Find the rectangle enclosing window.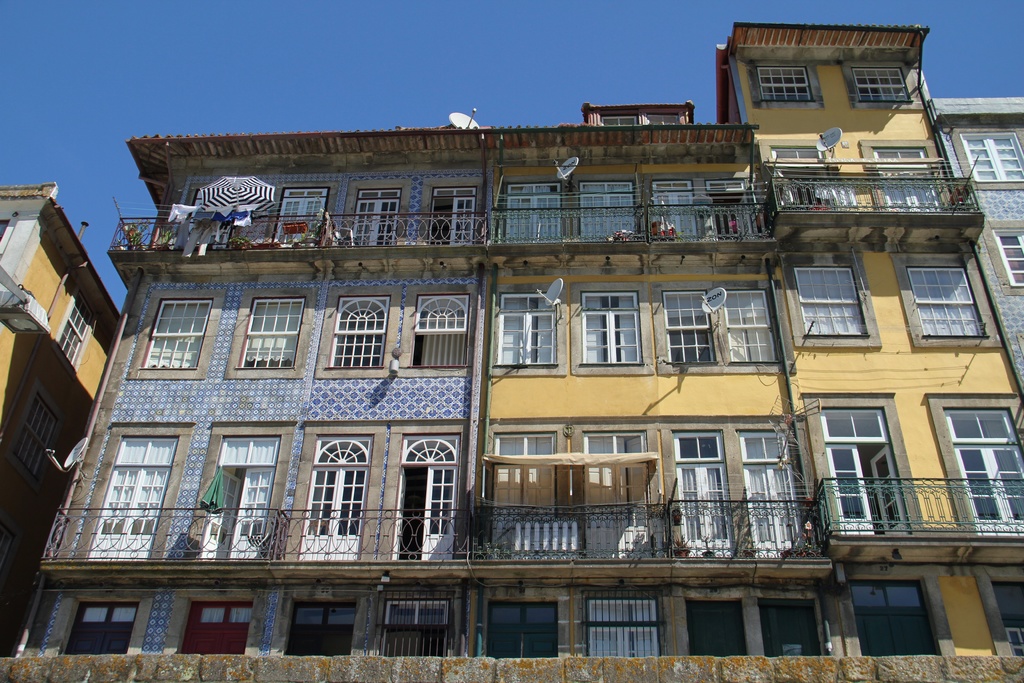
locate(721, 292, 778, 366).
